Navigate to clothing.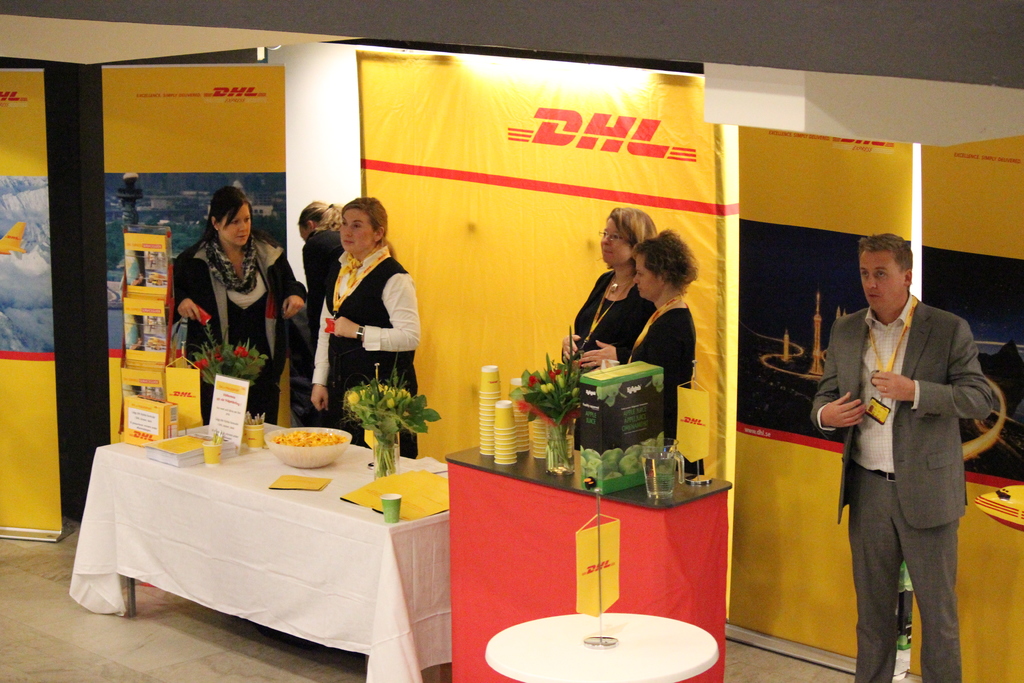
Navigation target: 614,288,708,441.
